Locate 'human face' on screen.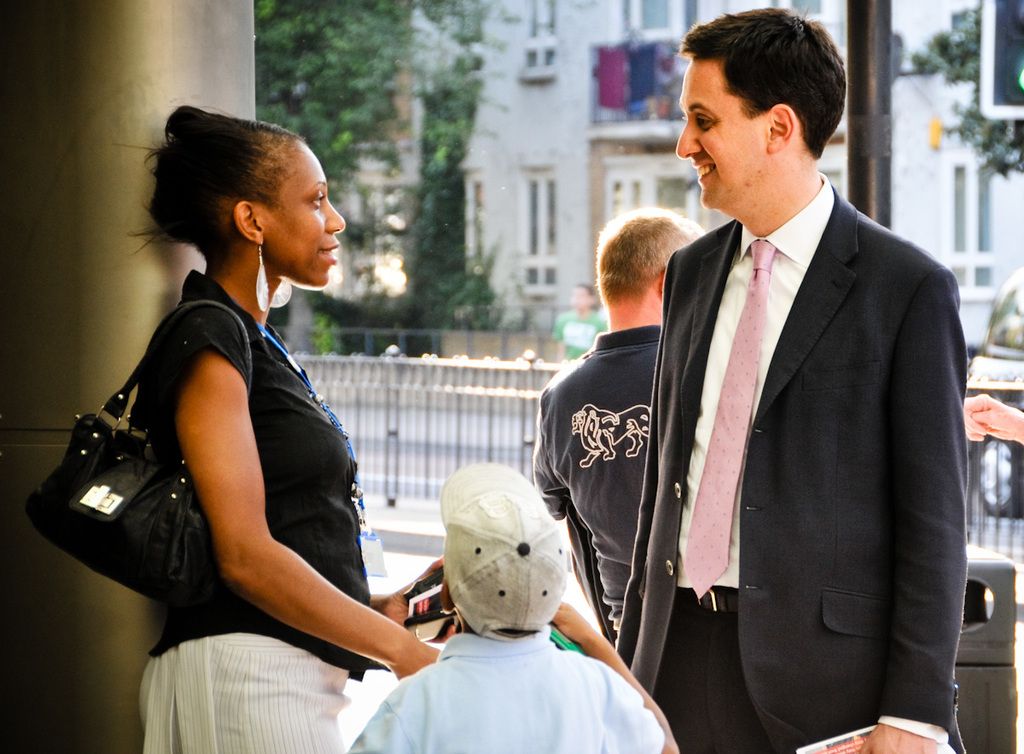
On screen at <box>678,65,765,206</box>.
